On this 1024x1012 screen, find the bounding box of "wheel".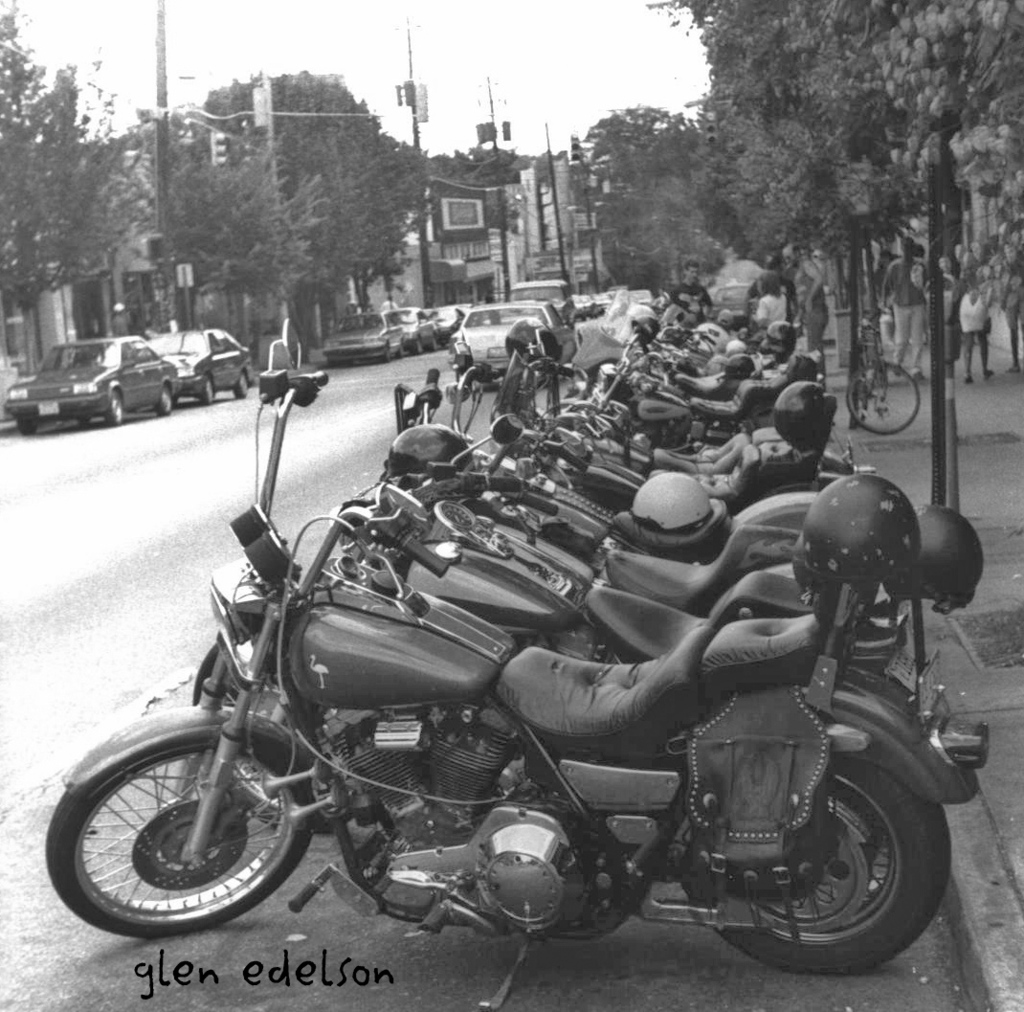
Bounding box: BBox(232, 374, 249, 395).
